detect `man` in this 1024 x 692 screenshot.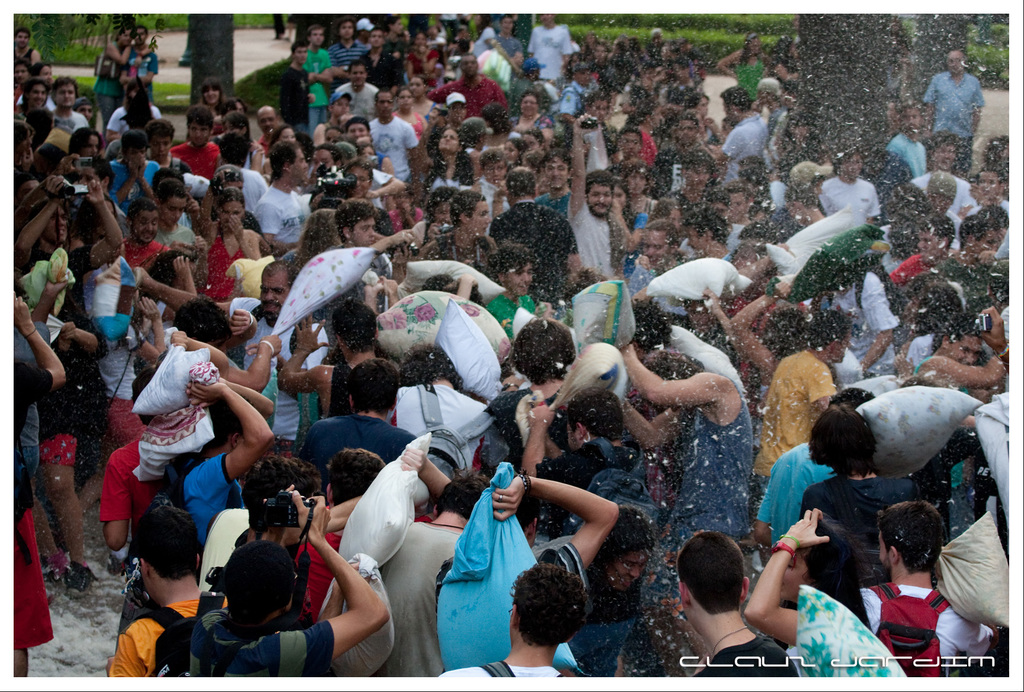
Detection: 656, 115, 706, 197.
